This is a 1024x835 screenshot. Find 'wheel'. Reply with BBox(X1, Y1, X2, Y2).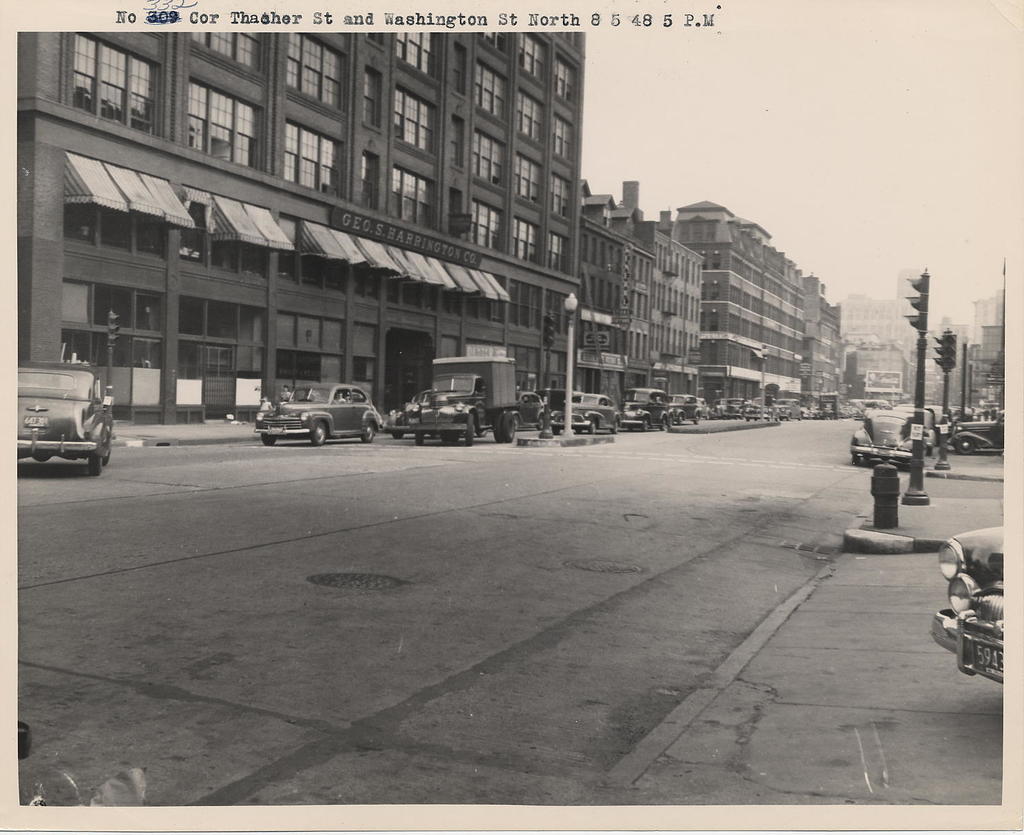
BBox(851, 456, 860, 465).
